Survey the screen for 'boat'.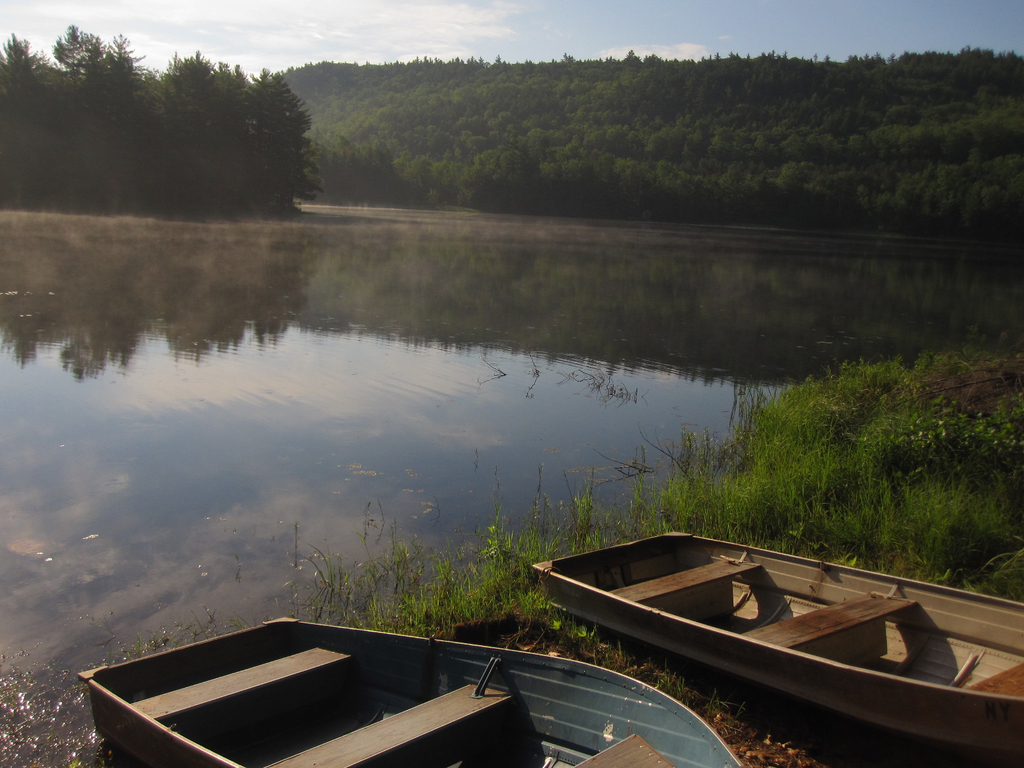
Survey found: l=79, t=613, r=746, b=767.
